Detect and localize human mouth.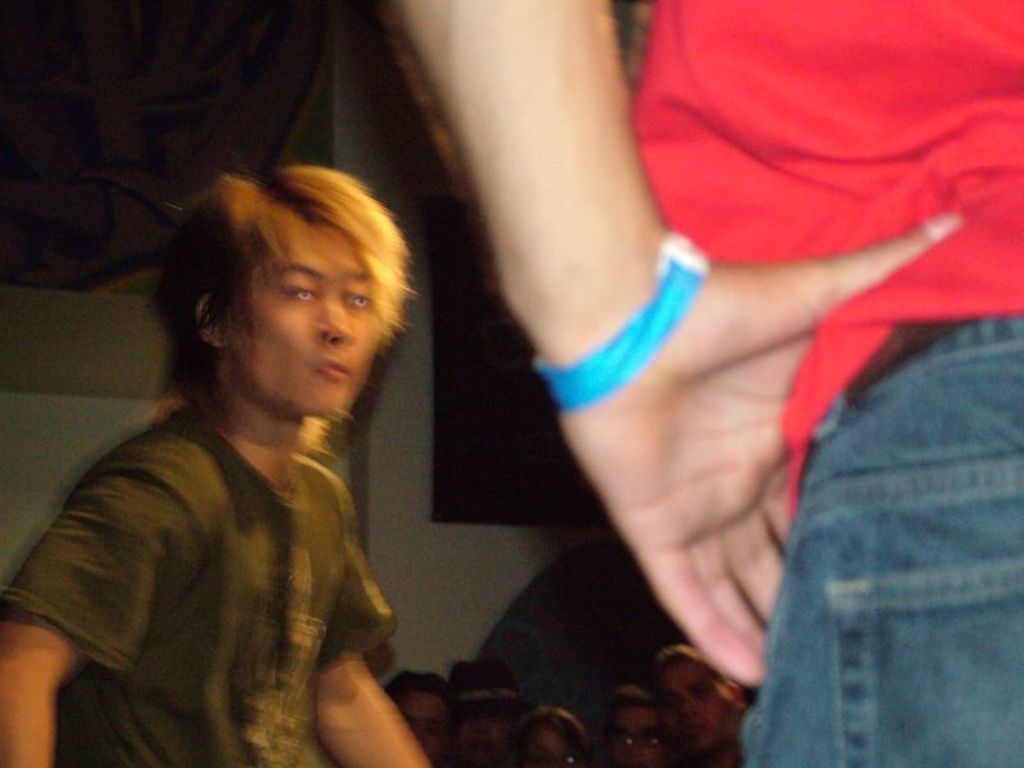
Localized at <region>311, 358, 352, 381</region>.
